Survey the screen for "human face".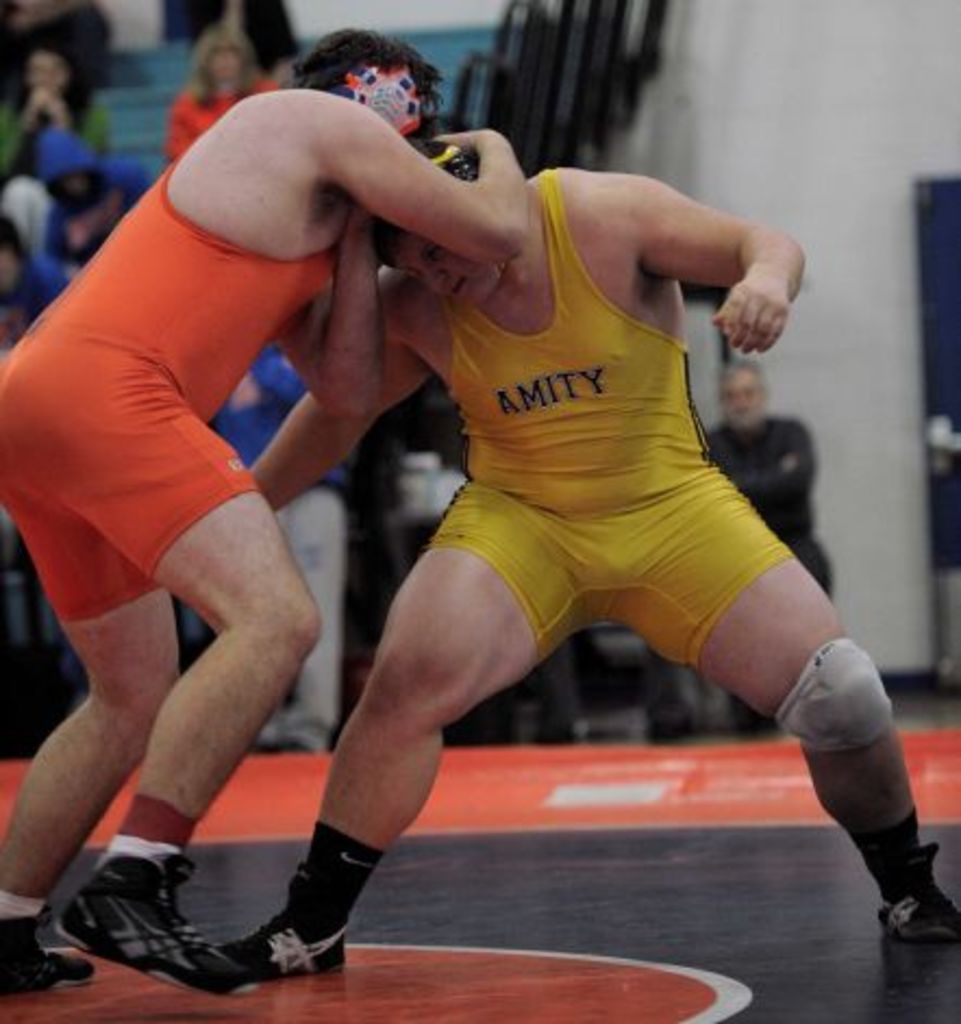
Survey found: detection(391, 237, 502, 313).
